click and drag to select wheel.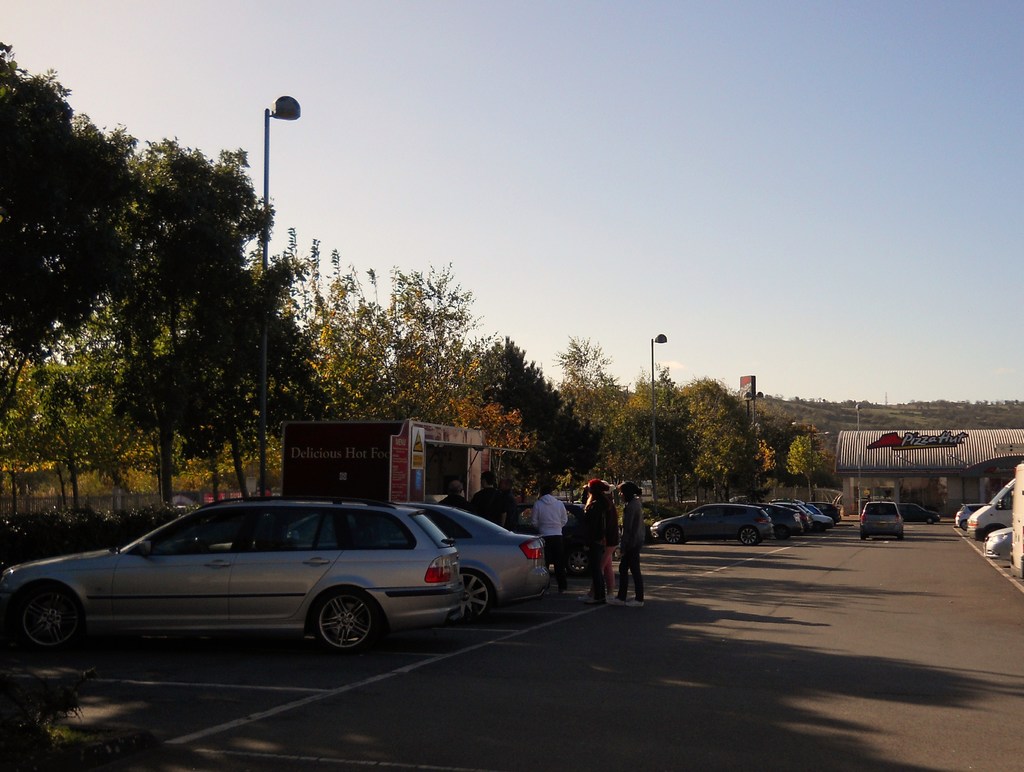
Selection: x1=959, y1=515, x2=972, y2=533.
